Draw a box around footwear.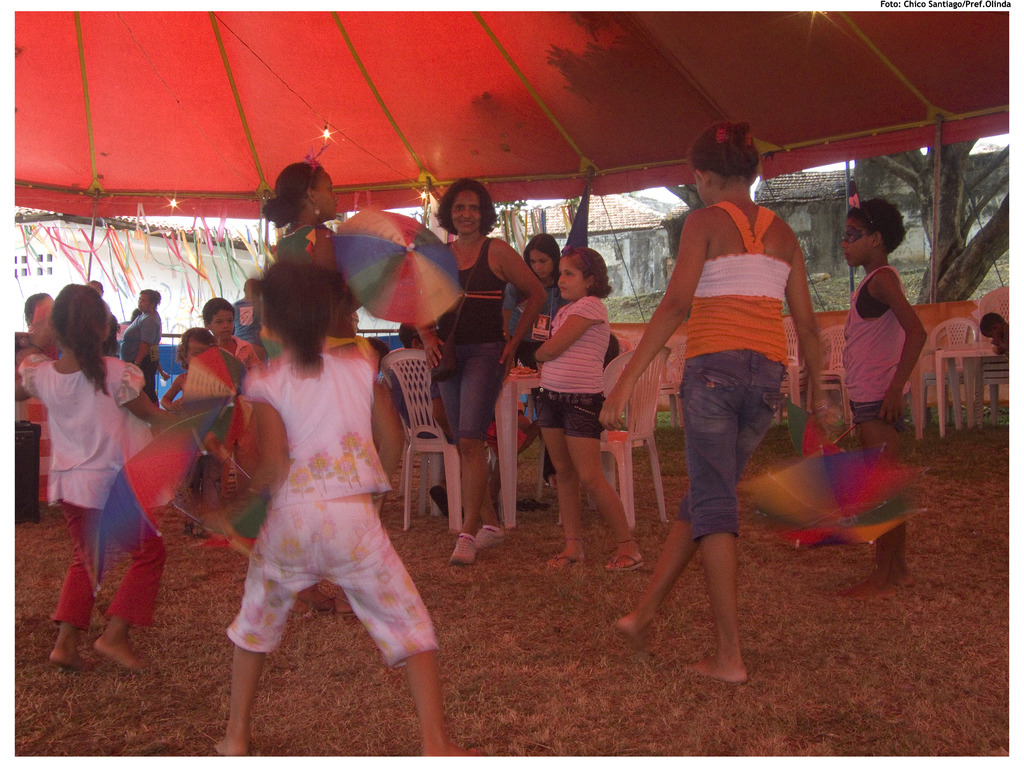
detection(477, 522, 507, 547).
